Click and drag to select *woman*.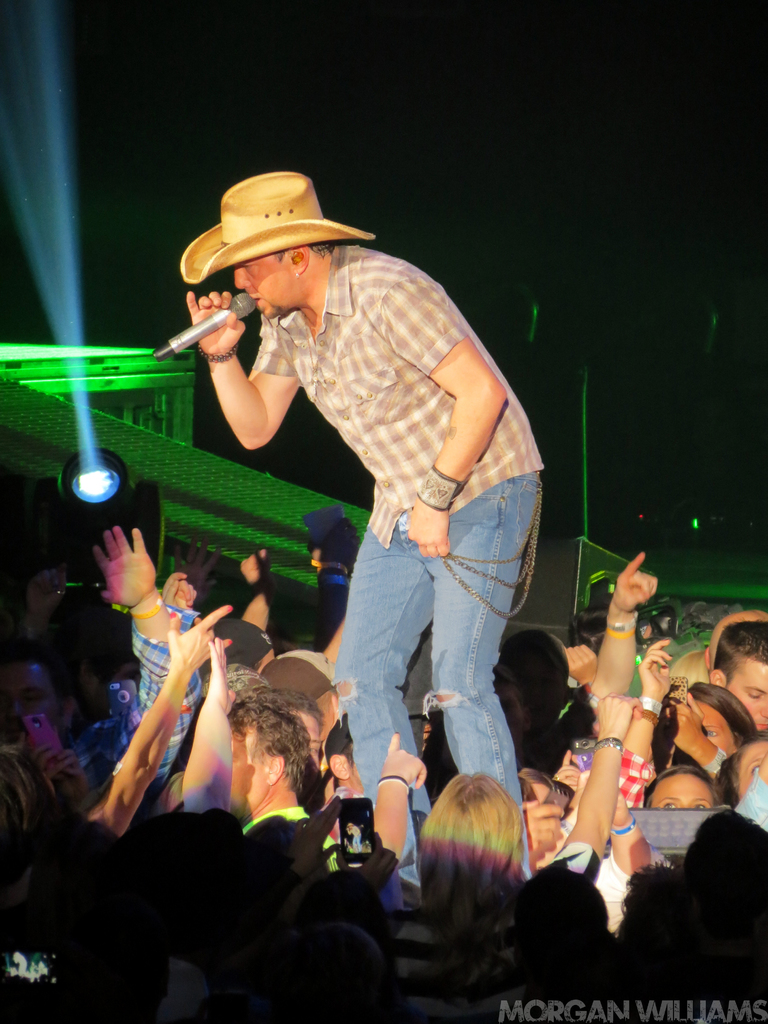
Selection: <region>678, 677, 755, 756</region>.
